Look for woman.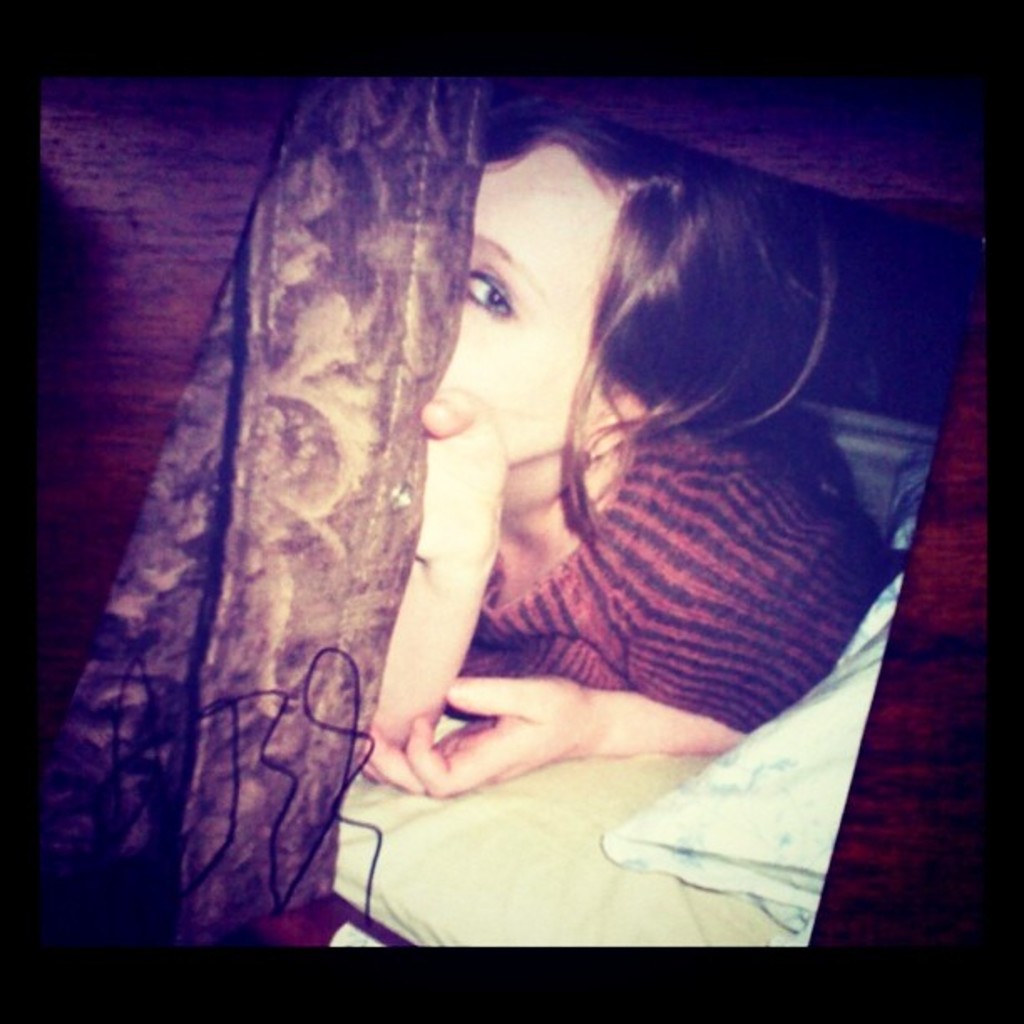
Found: {"x1": 345, "y1": 87, "x2": 904, "y2": 815}.
